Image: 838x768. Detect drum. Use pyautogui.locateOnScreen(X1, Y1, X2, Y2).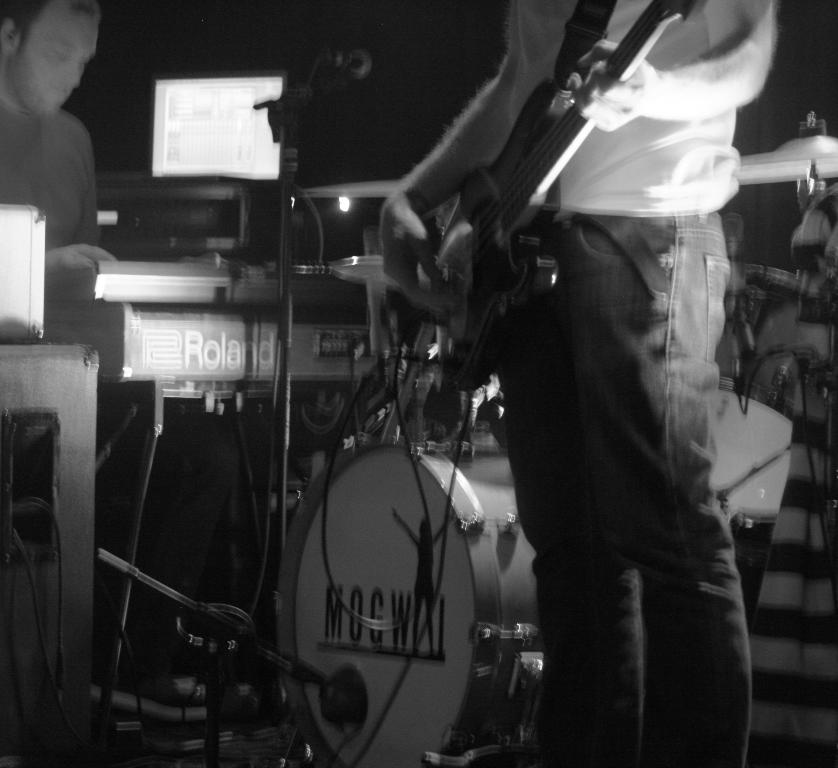
pyautogui.locateOnScreen(276, 429, 547, 767).
